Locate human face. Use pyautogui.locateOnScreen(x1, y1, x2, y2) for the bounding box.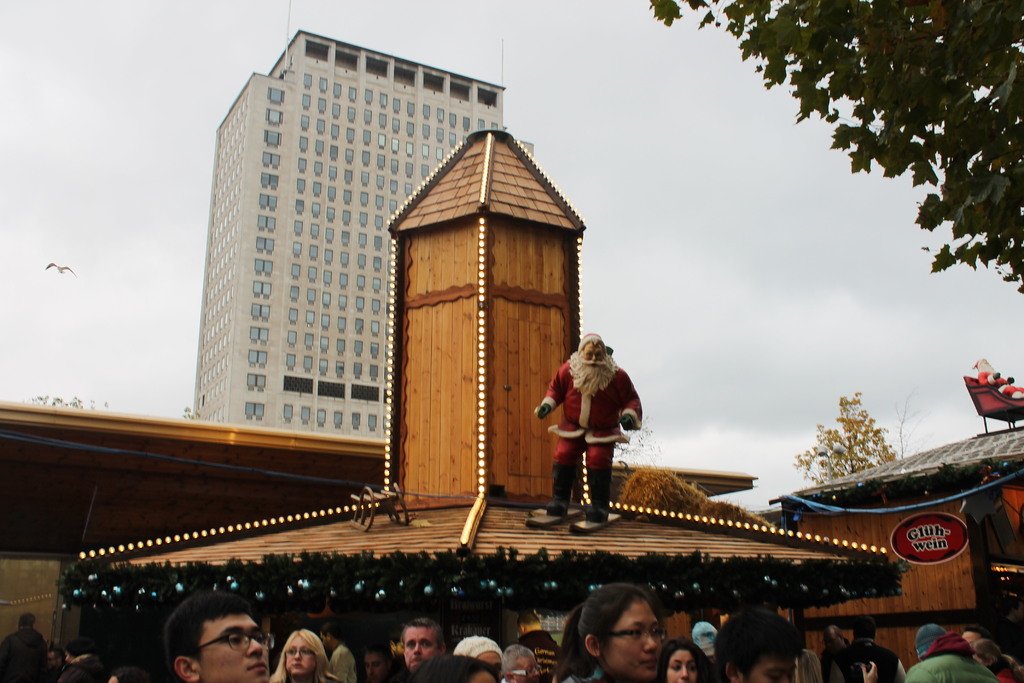
pyautogui.locateOnScreen(474, 654, 502, 681).
